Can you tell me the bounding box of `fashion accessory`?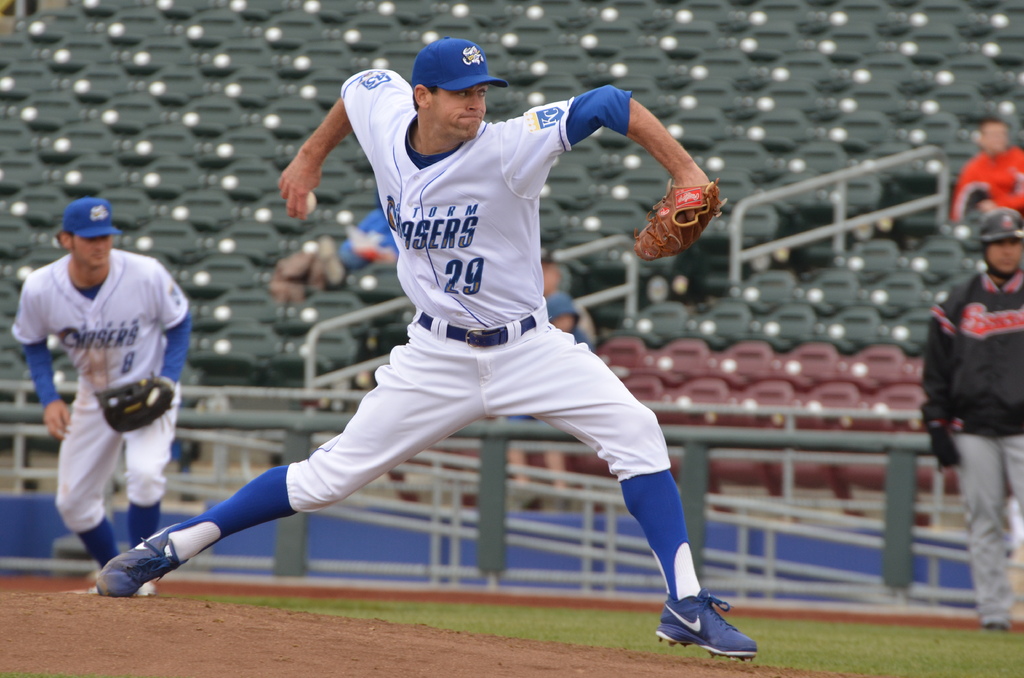
x1=58, y1=200, x2=122, y2=238.
